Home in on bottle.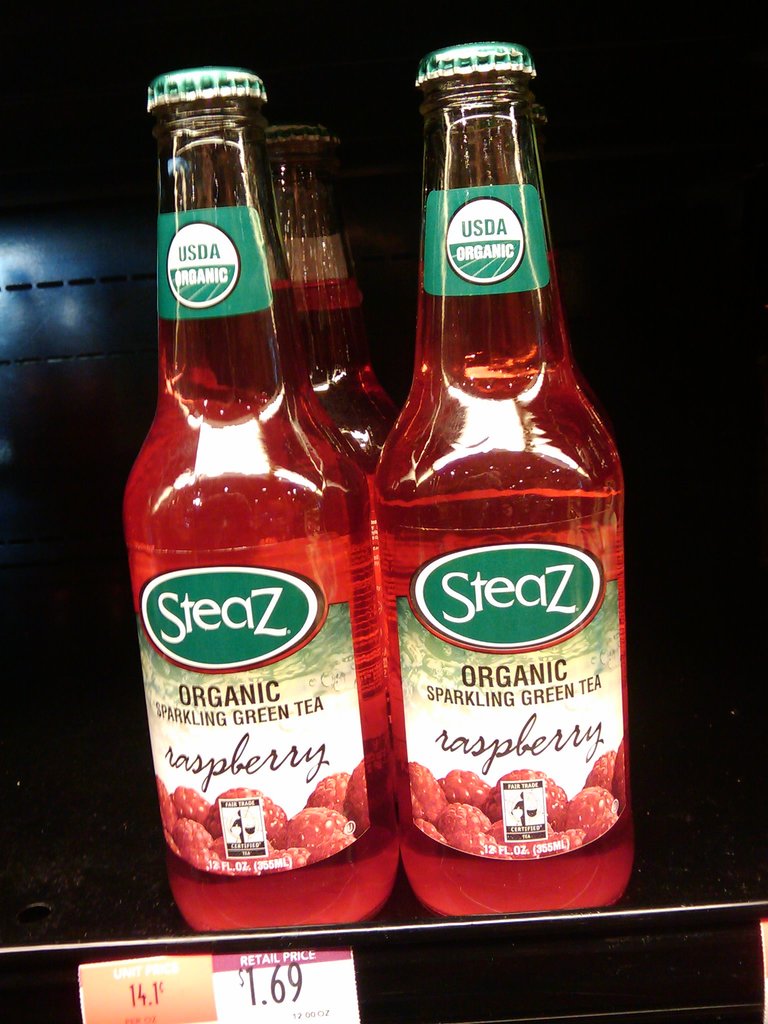
Homed in at [369, 44, 628, 942].
